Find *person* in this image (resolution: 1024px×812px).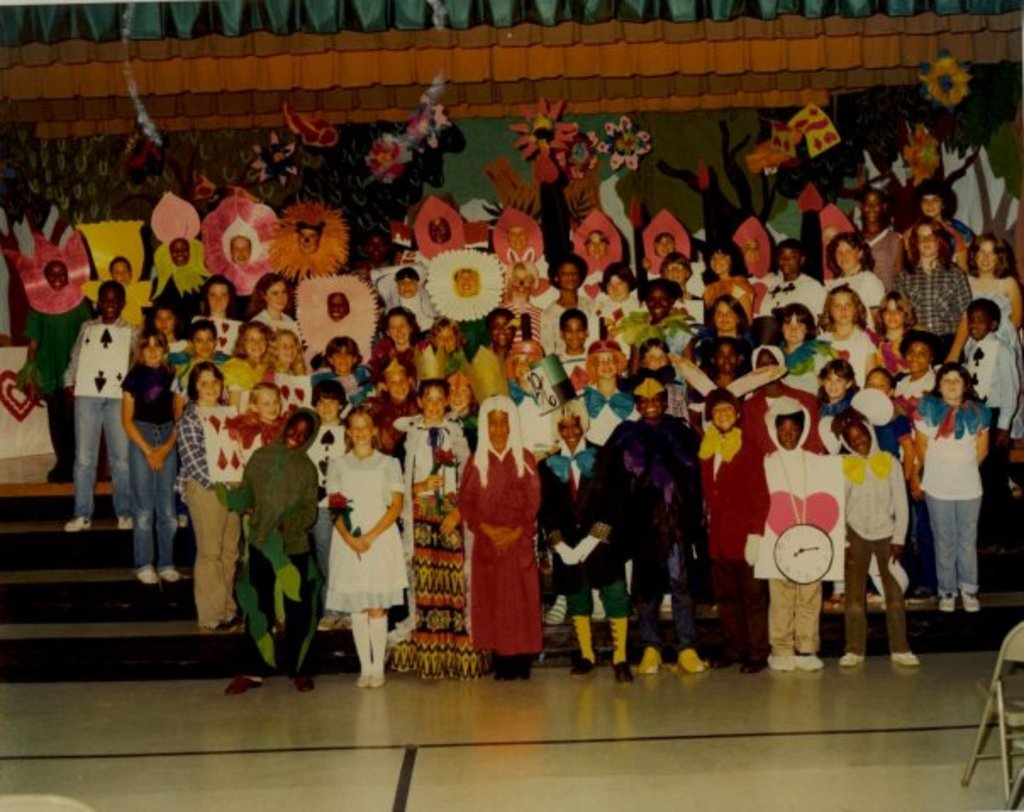
[left=312, top=397, right=415, bottom=690].
